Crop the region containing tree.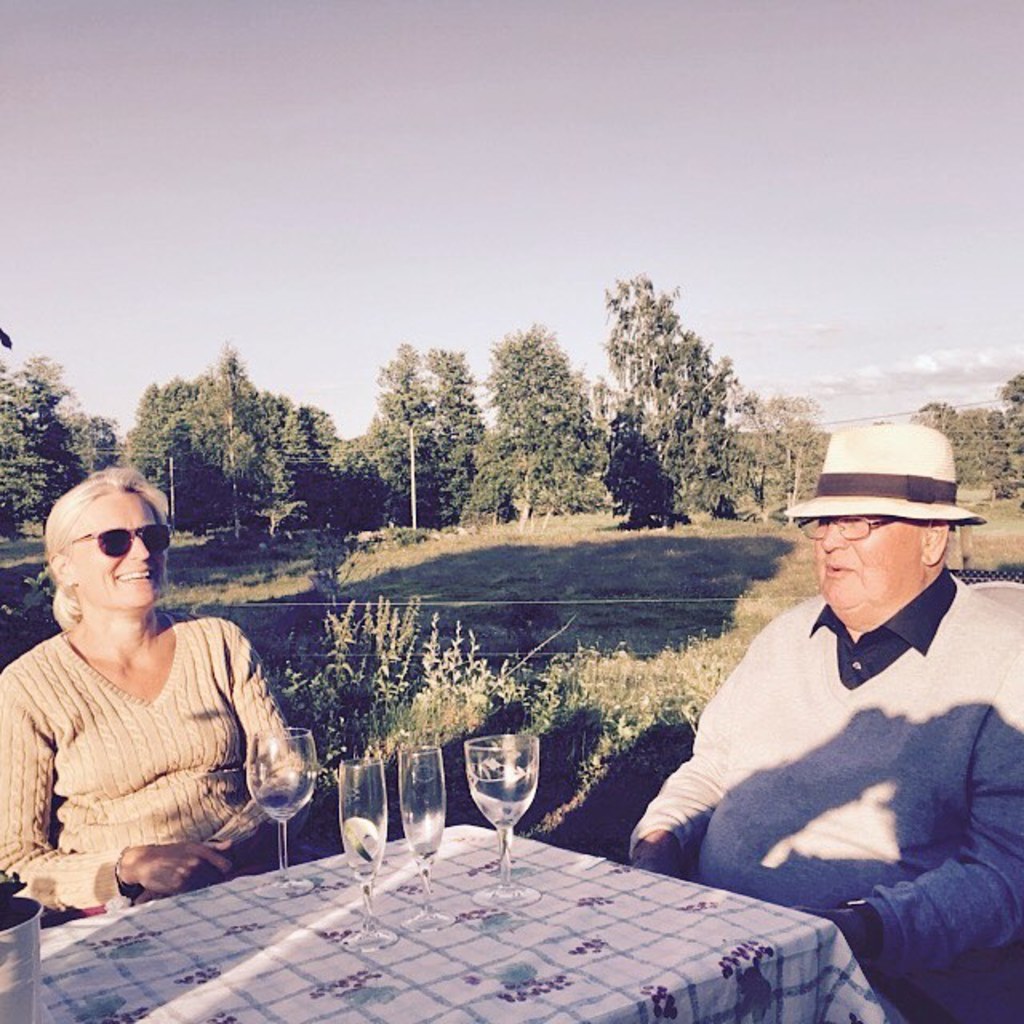
Crop region: select_region(330, 339, 490, 526).
